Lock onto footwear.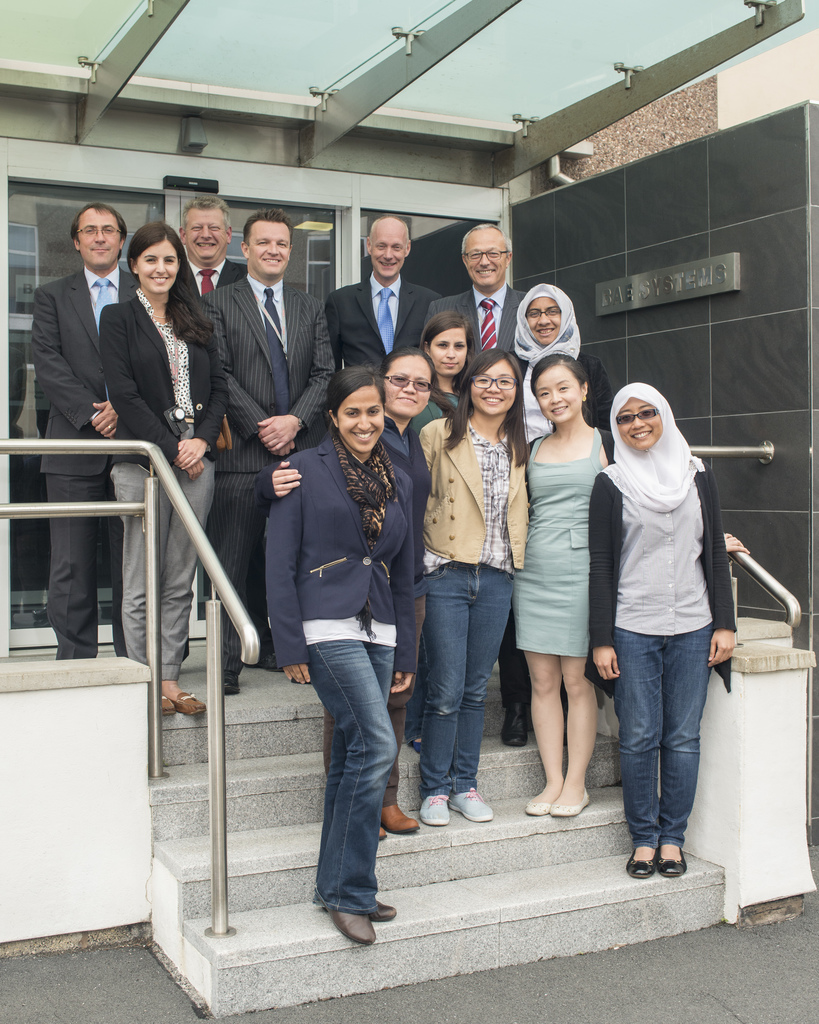
Locked: box(326, 908, 378, 945).
